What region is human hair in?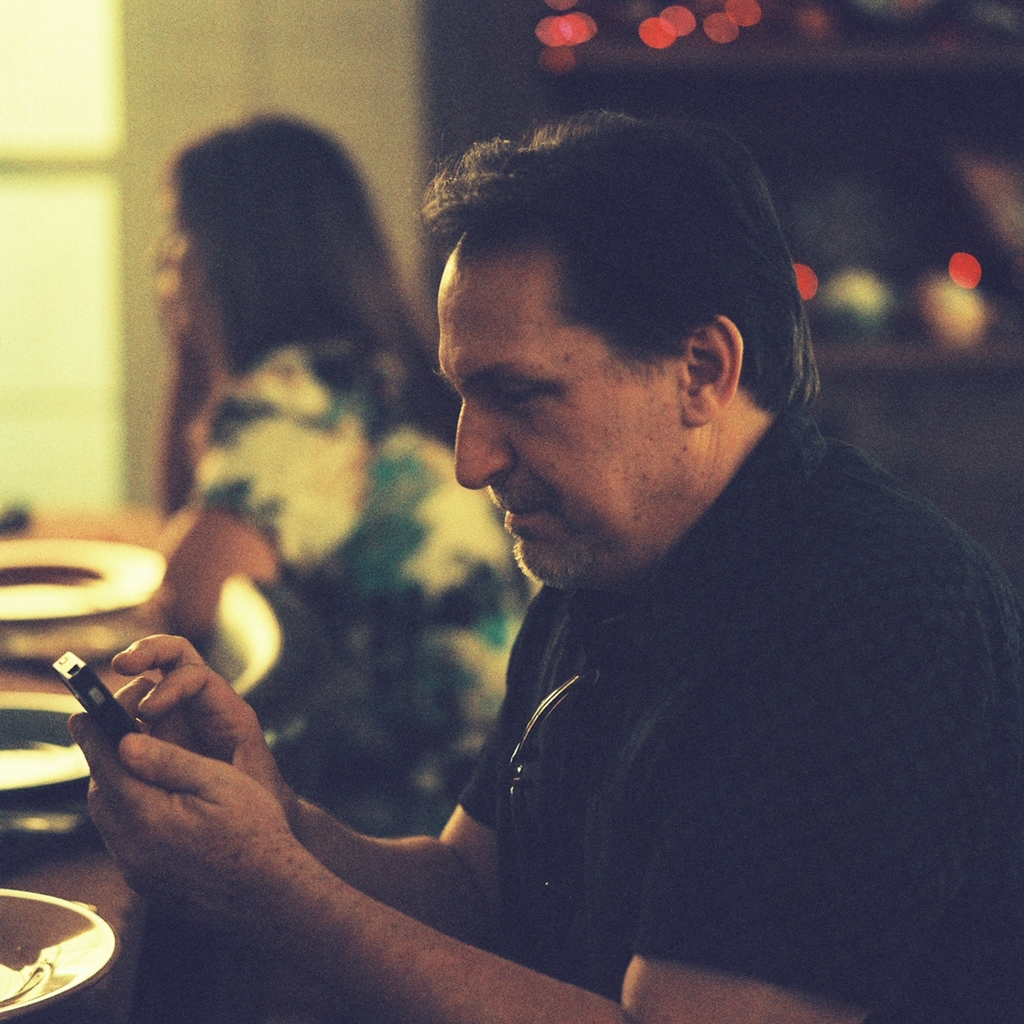
<bbox>430, 97, 824, 477</bbox>.
